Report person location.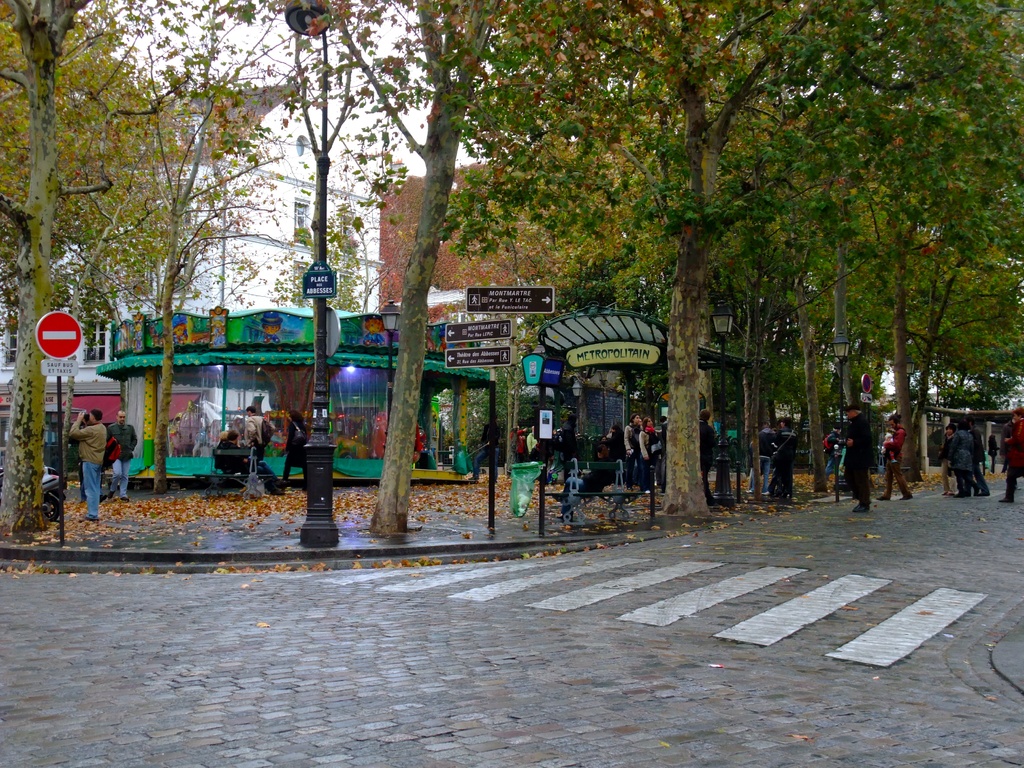
Report: BBox(881, 414, 915, 508).
